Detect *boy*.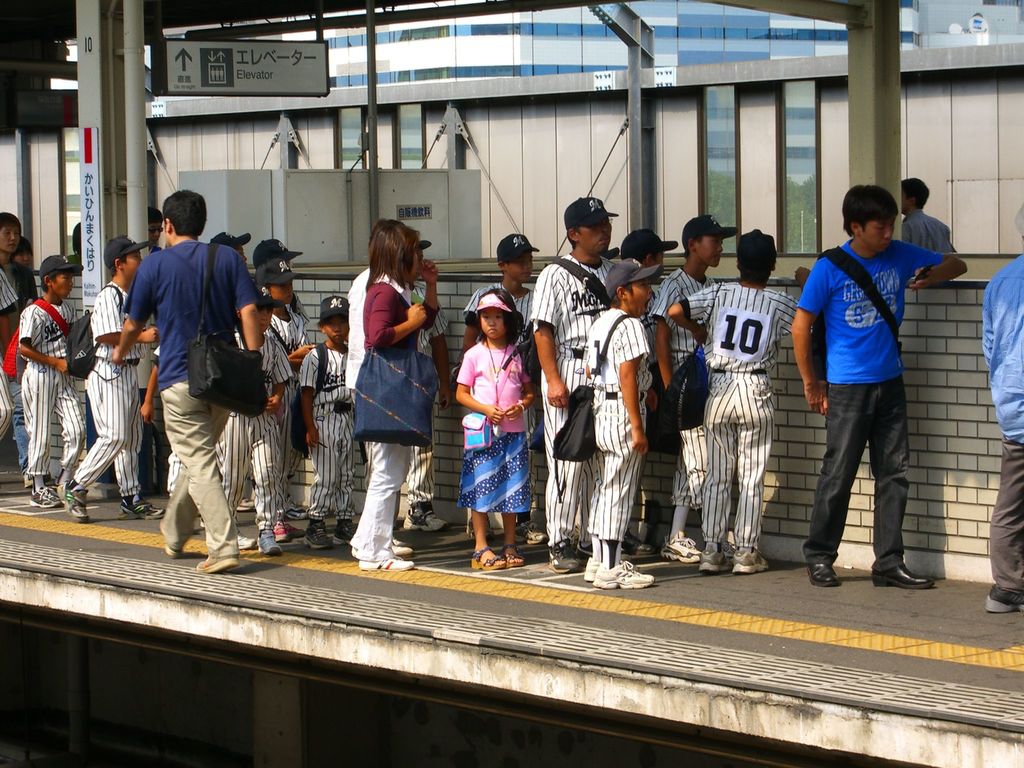
Detected at [left=655, top=225, right=820, bottom=570].
